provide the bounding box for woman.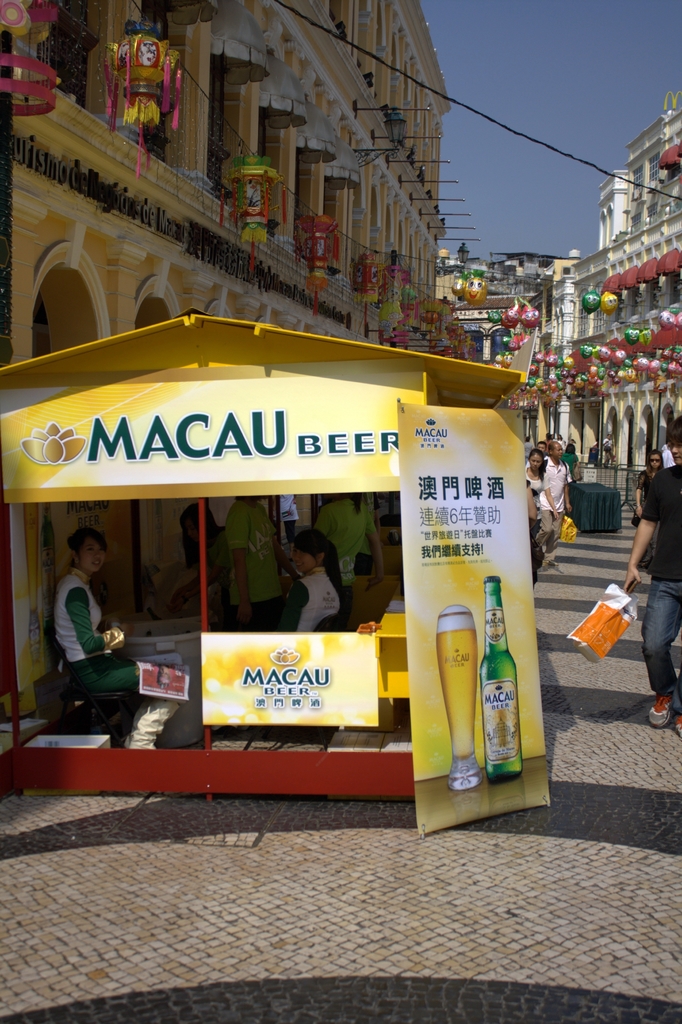
BBox(53, 524, 186, 748).
